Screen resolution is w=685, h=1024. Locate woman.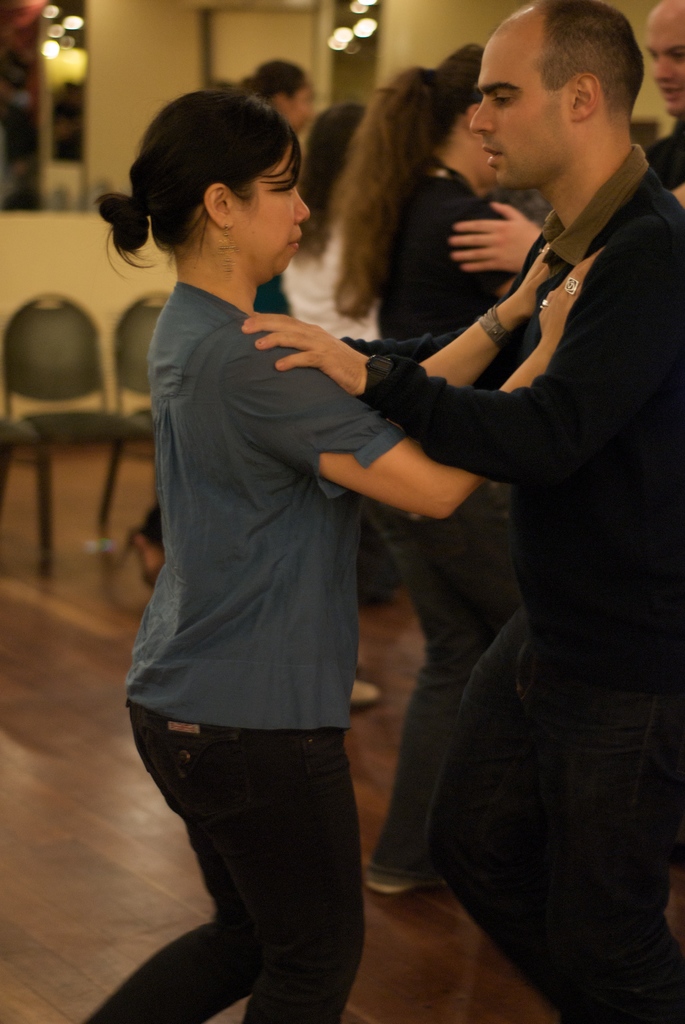
bbox=(263, 100, 374, 716).
